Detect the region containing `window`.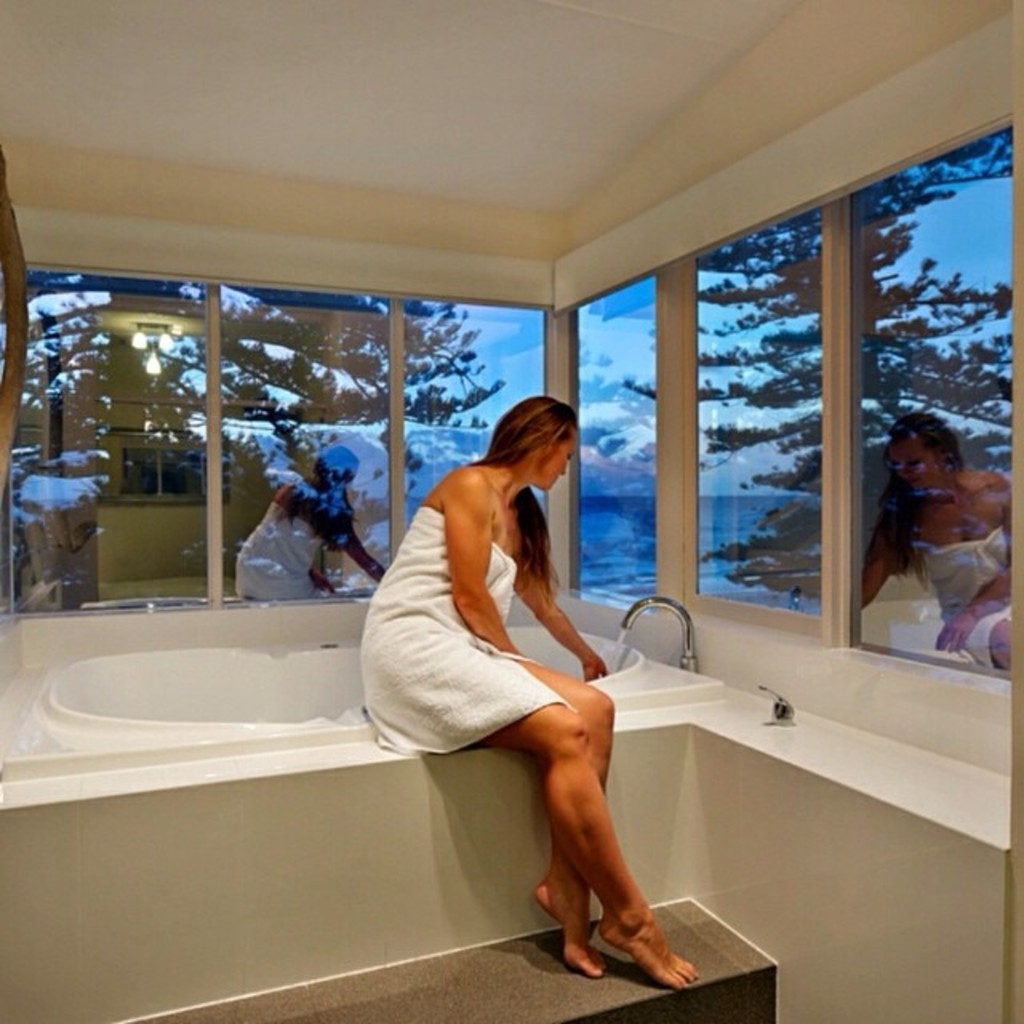
3, 280, 218, 616.
